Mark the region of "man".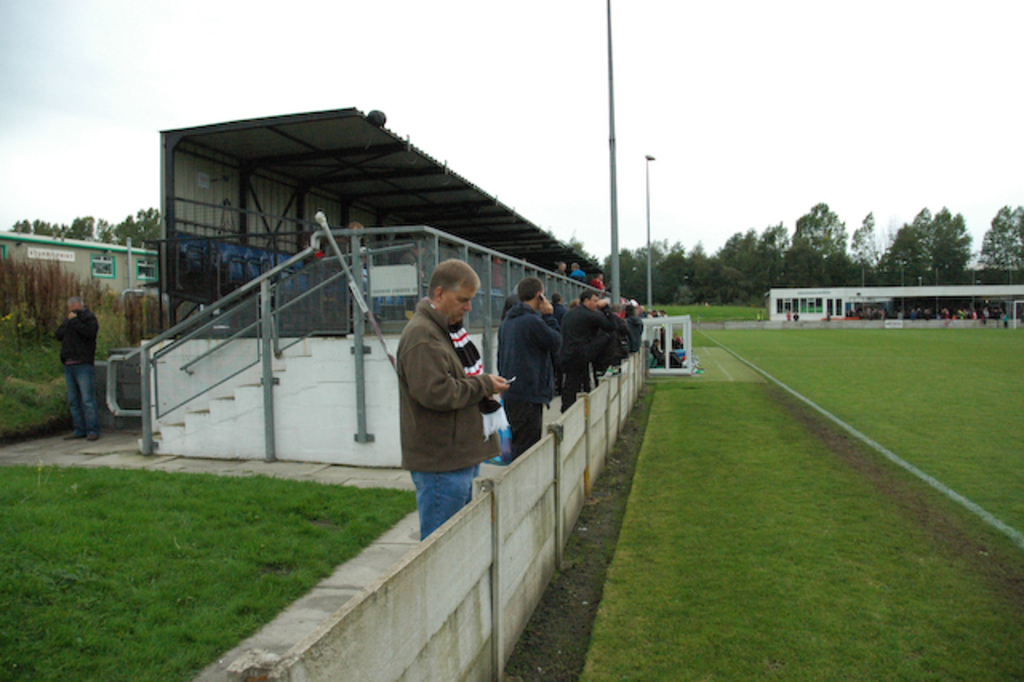
Region: <region>619, 301, 642, 357</region>.
